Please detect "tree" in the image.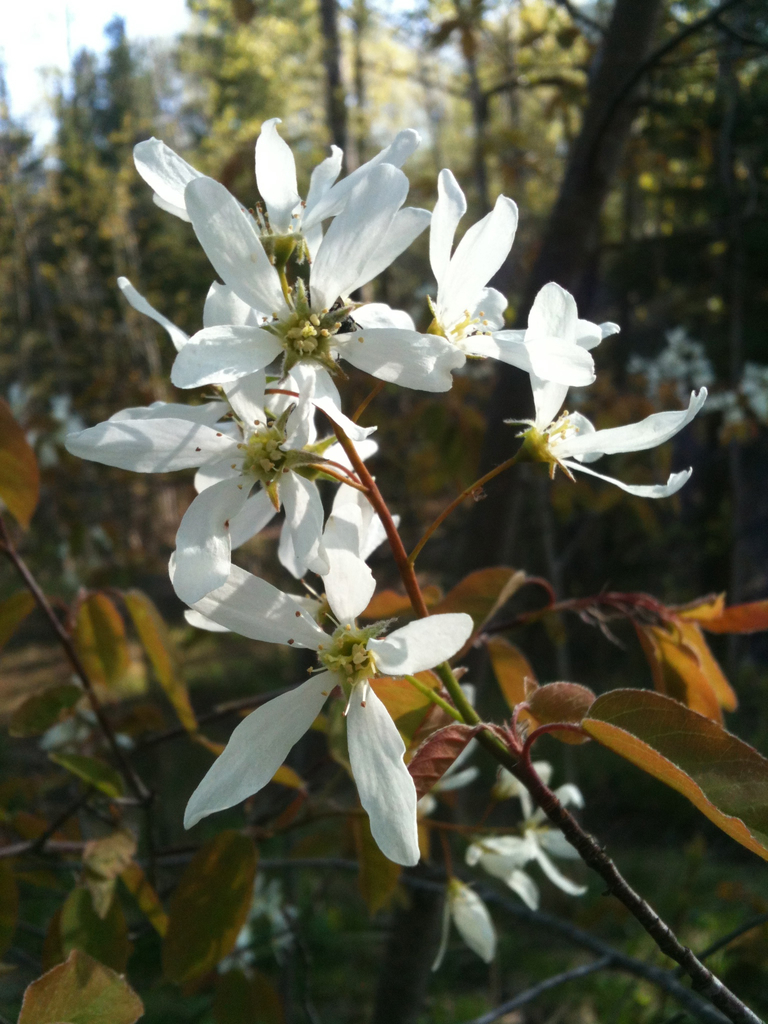
[x1=467, y1=0, x2=759, y2=633].
